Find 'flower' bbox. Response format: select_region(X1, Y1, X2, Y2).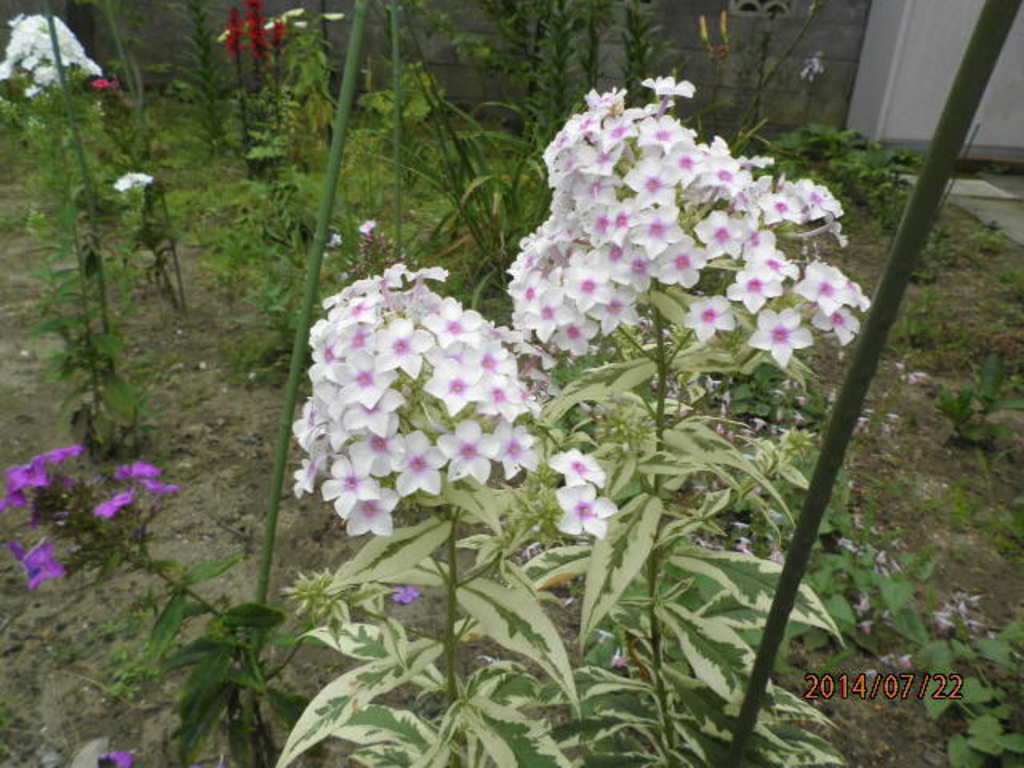
select_region(8, 446, 78, 502).
